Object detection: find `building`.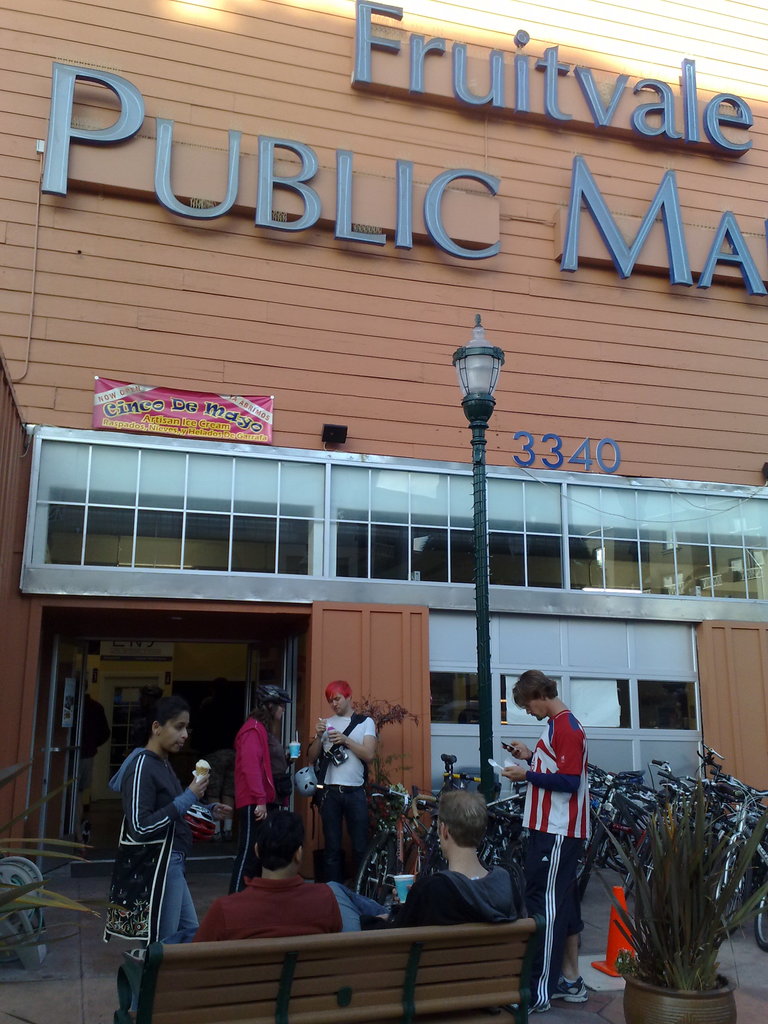
0,0,767,882.
